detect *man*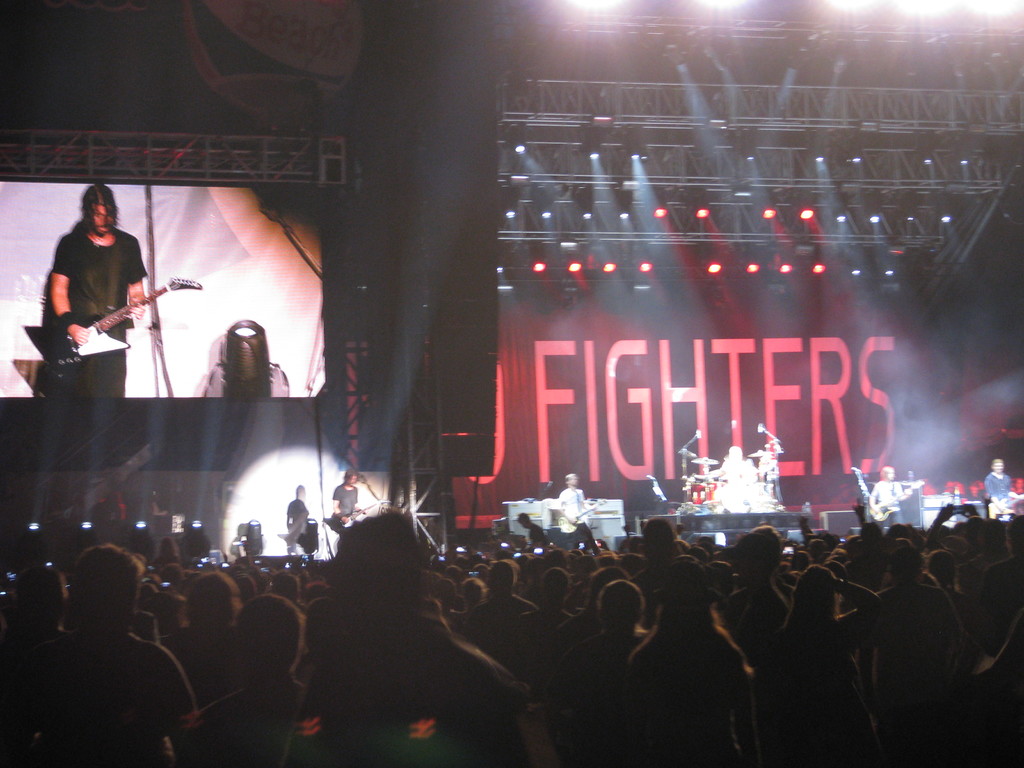
(333, 469, 369, 526)
